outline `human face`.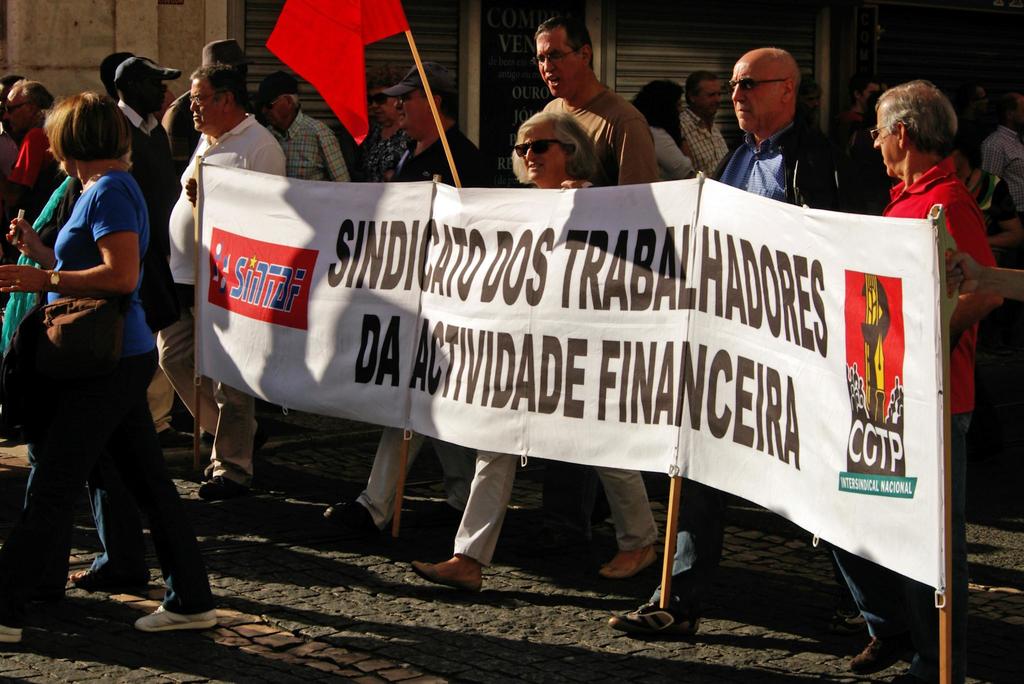
Outline: 536 29 588 97.
